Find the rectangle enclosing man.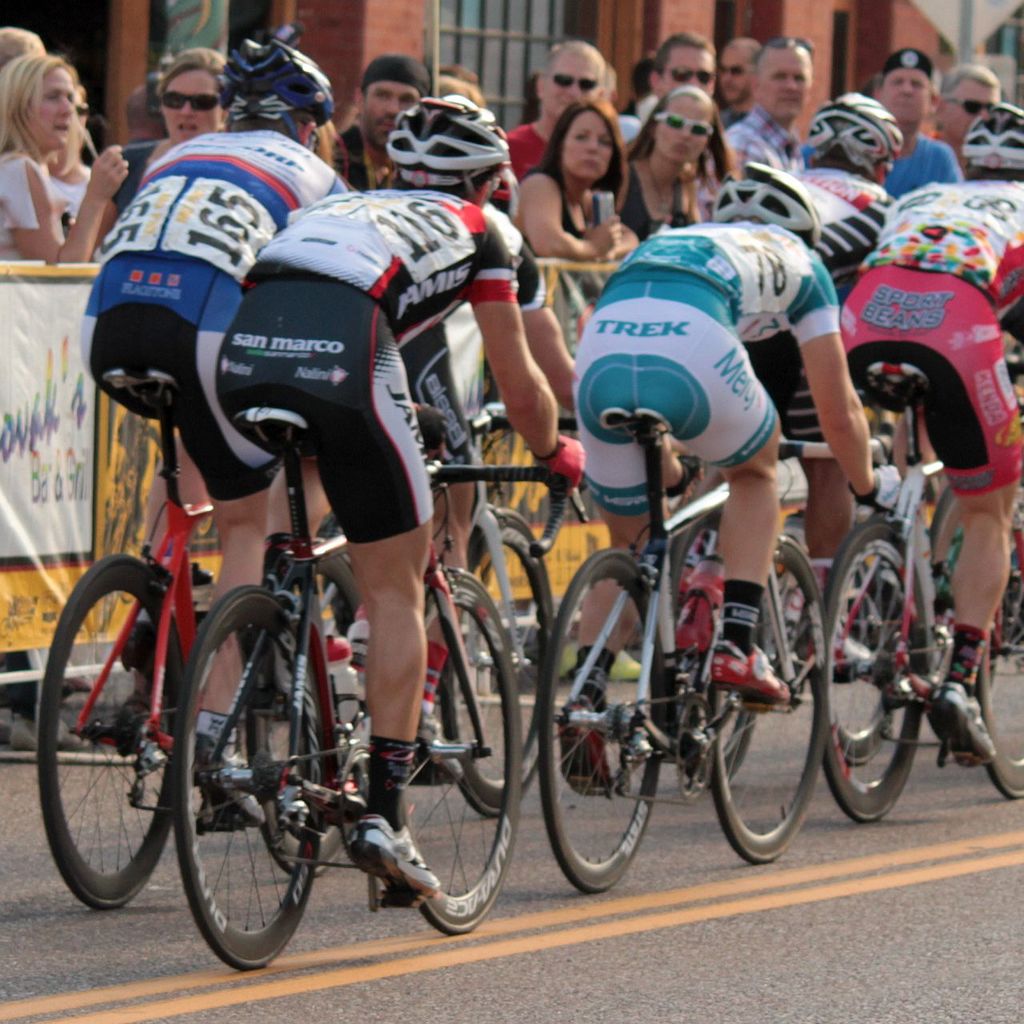
(x1=73, y1=40, x2=353, y2=825).
